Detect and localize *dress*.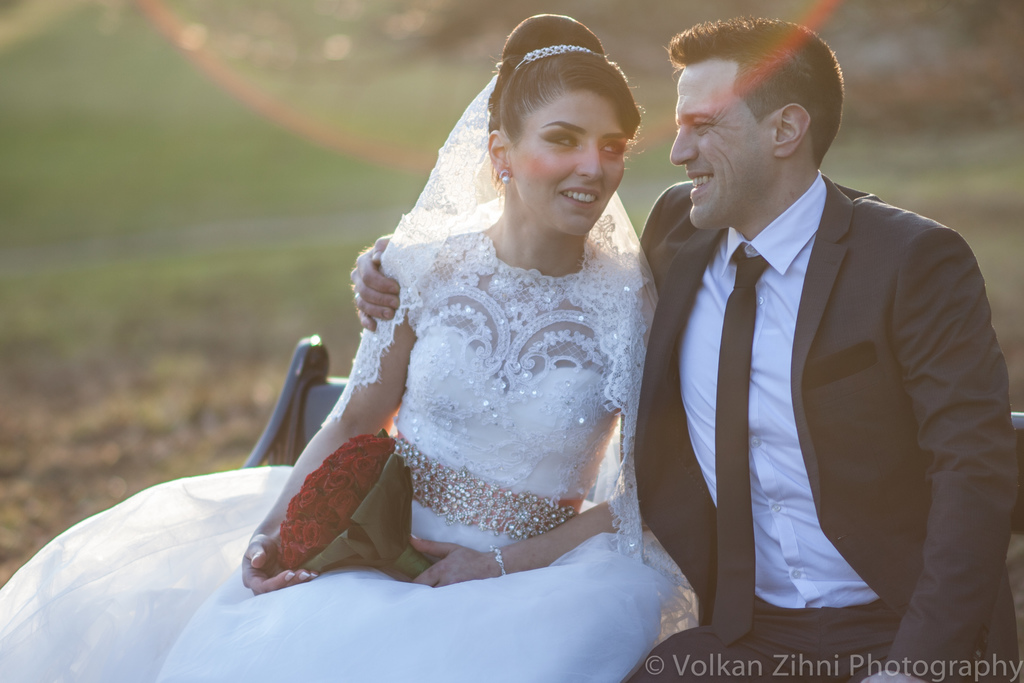
Localized at pyautogui.locateOnScreen(0, 241, 661, 682).
